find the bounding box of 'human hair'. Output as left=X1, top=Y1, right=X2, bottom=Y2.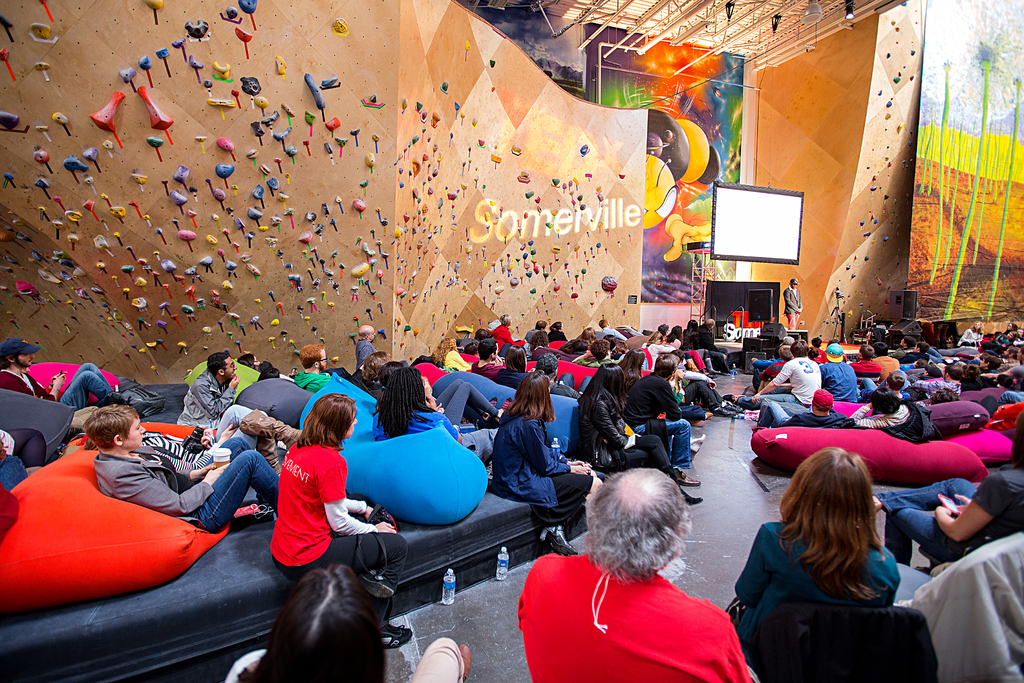
left=209, top=353, right=228, bottom=374.
